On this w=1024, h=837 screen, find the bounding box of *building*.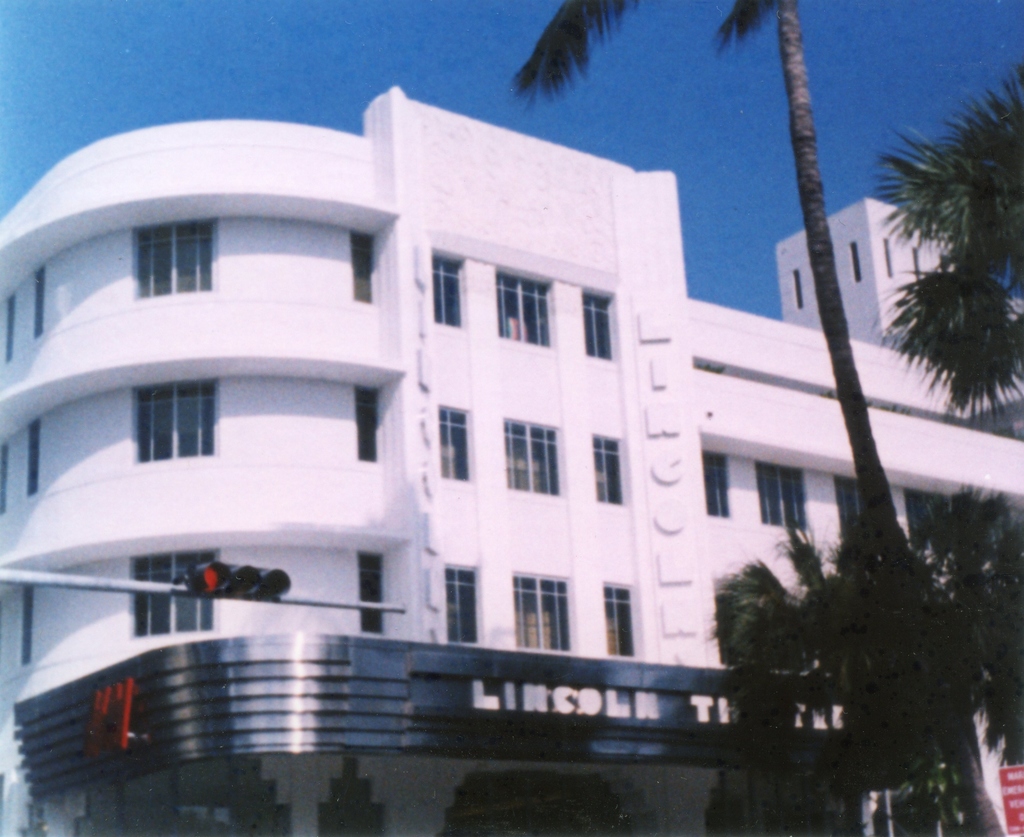
Bounding box: Rect(0, 83, 1023, 836).
